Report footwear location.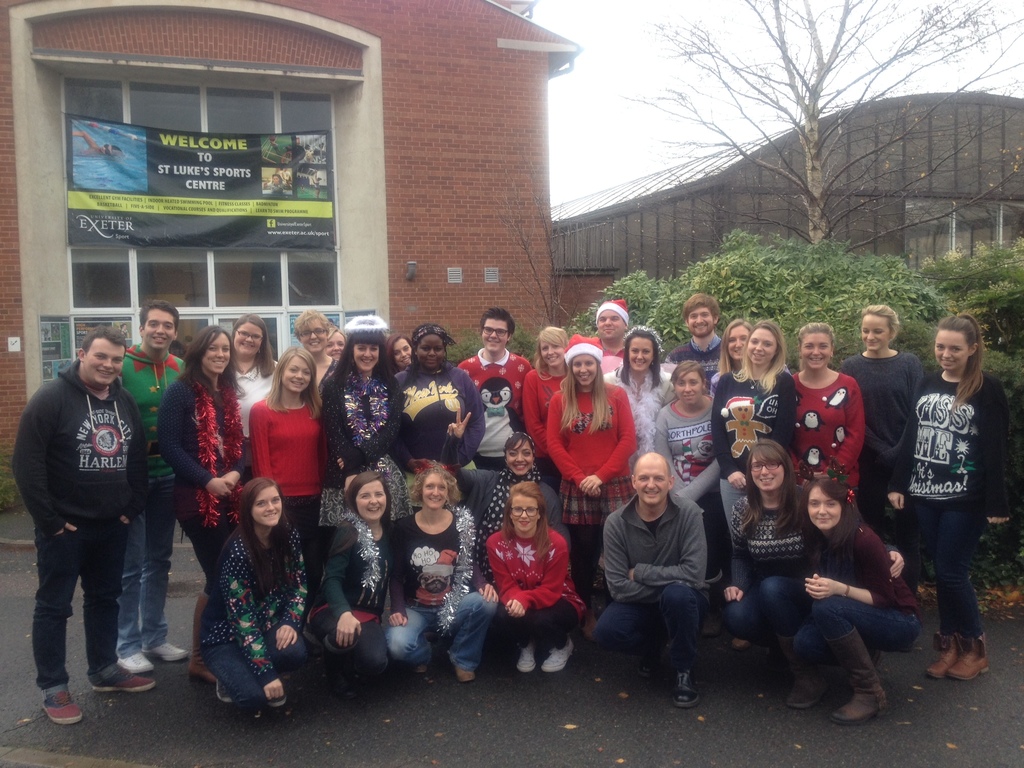
Report: {"x1": 266, "y1": 688, "x2": 285, "y2": 709}.
